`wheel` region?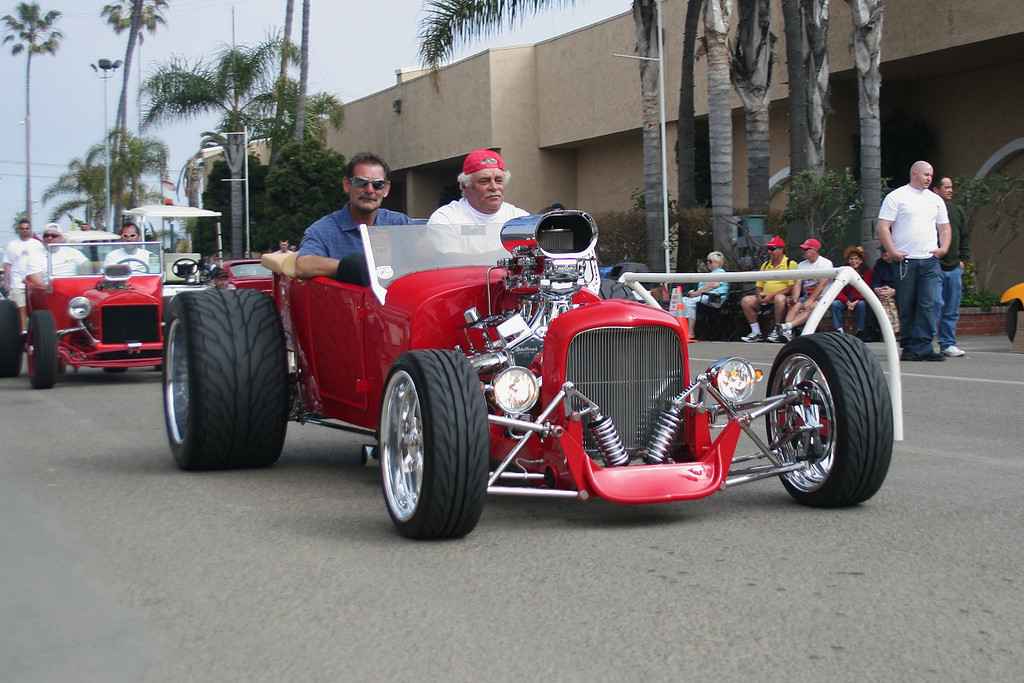
[x1=106, y1=368, x2=125, y2=368]
